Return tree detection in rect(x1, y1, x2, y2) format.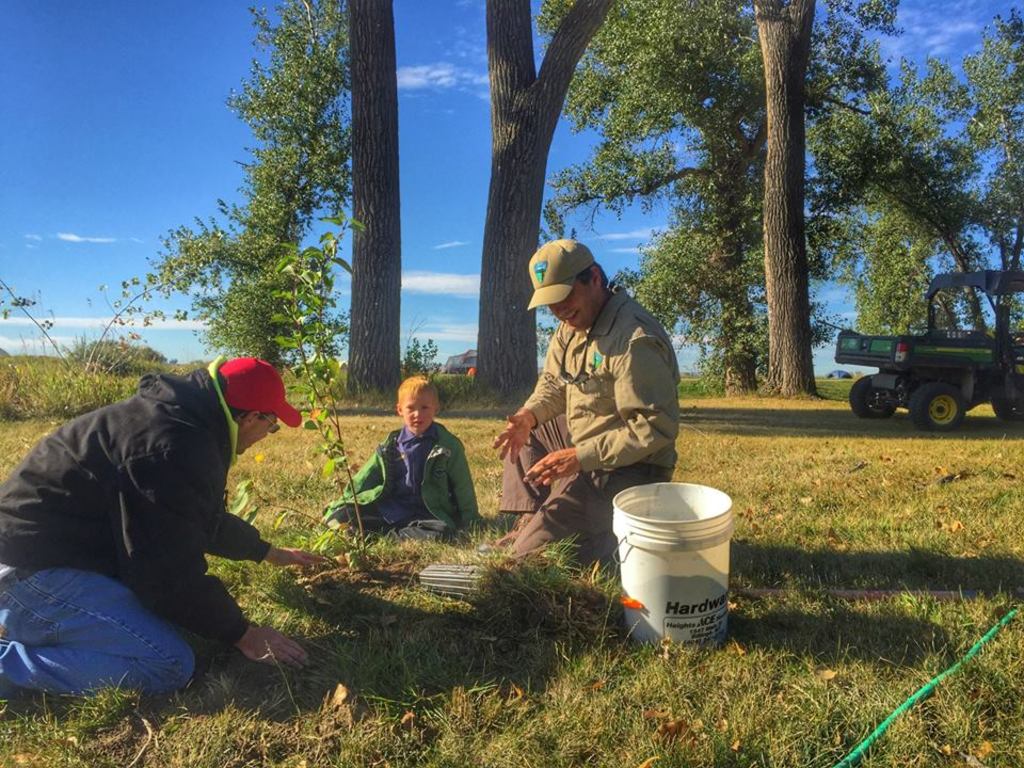
rect(754, 4, 817, 398).
